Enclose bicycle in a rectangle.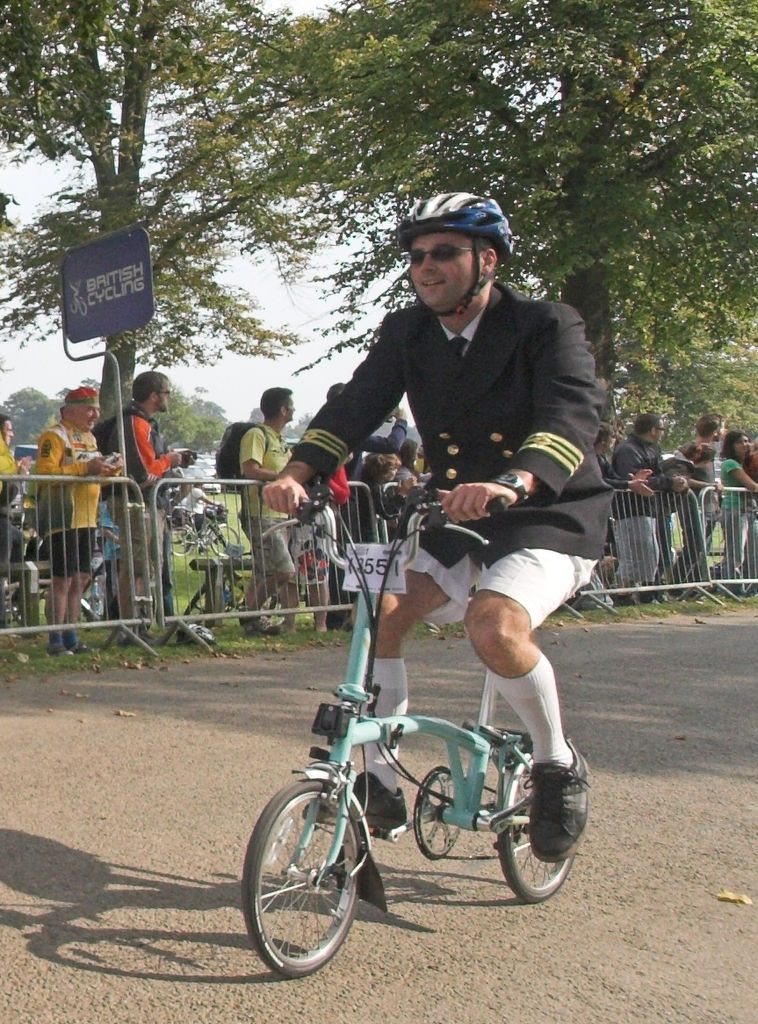
<region>226, 480, 593, 963</region>.
